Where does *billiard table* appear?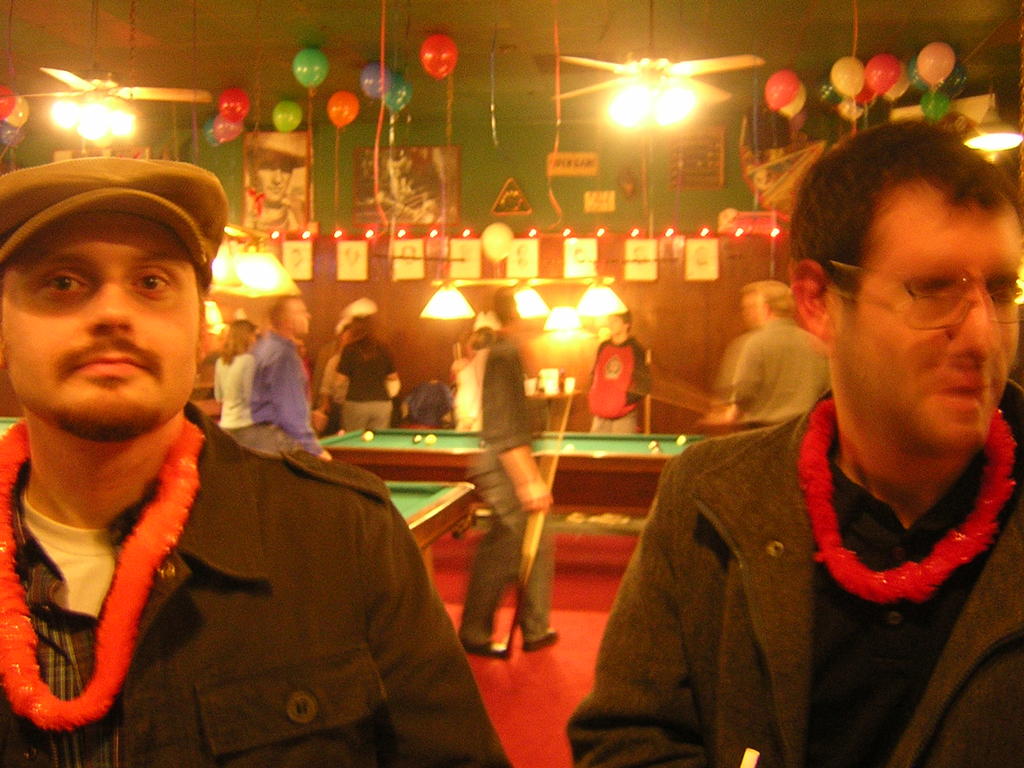
Appears at bbox(0, 413, 19, 439).
